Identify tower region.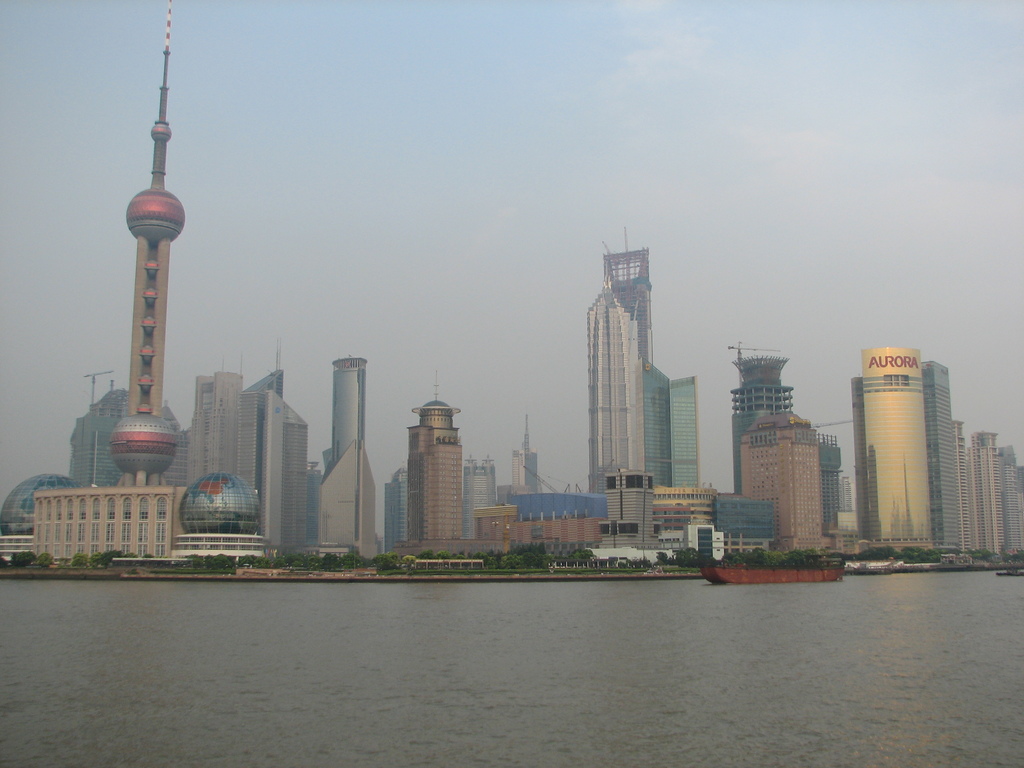
Region: {"x1": 854, "y1": 345, "x2": 968, "y2": 550}.
